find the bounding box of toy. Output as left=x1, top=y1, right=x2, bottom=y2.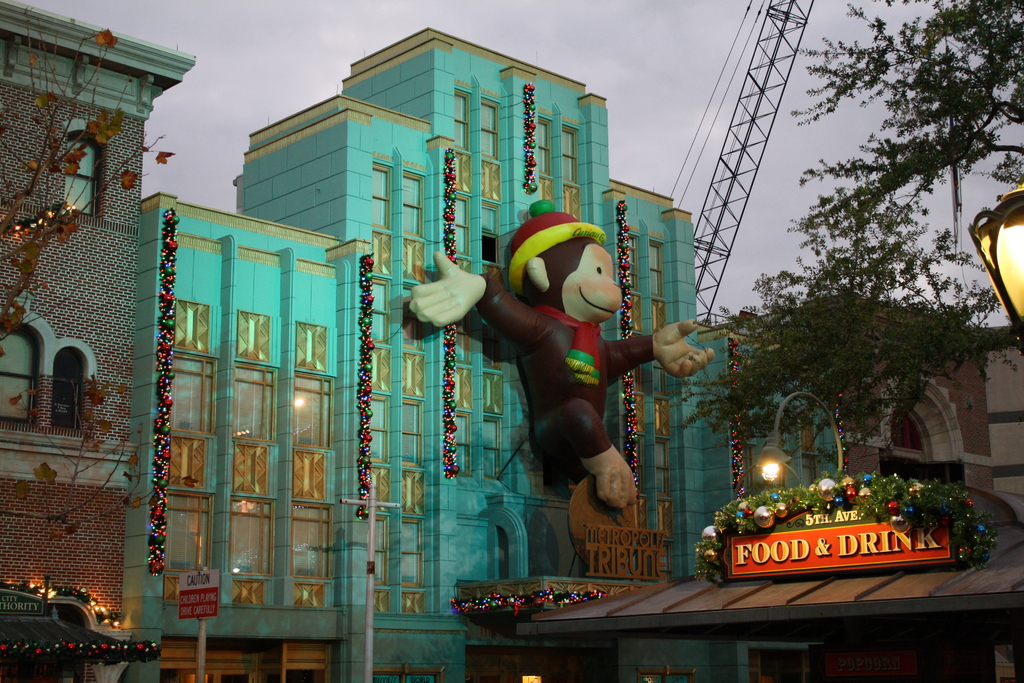
left=396, top=197, right=713, bottom=516.
